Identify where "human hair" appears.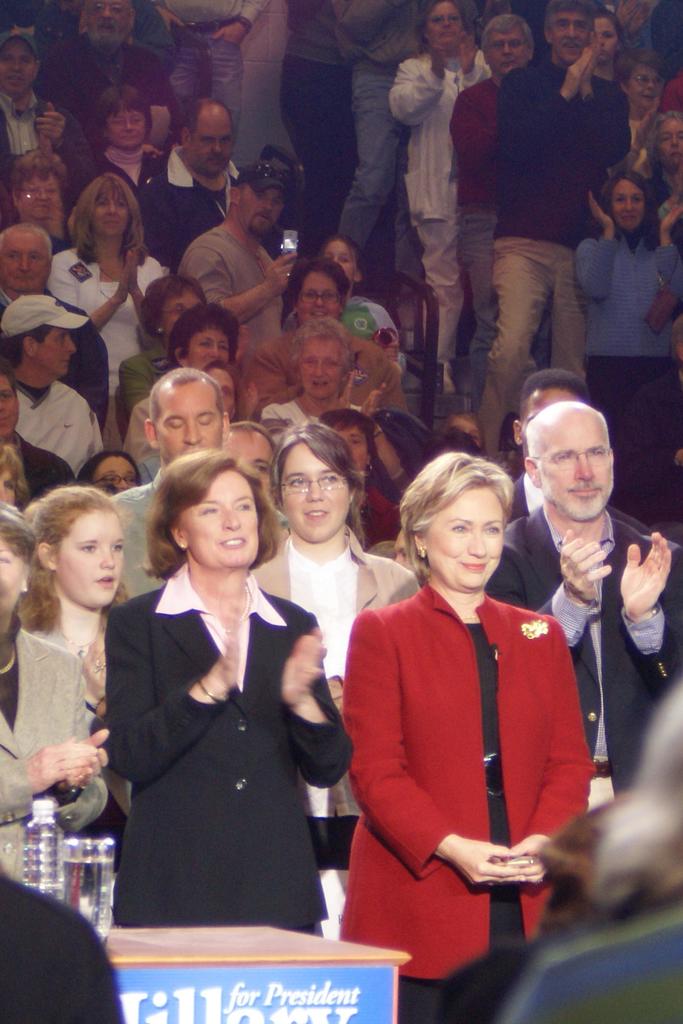
Appears at {"x1": 166, "y1": 307, "x2": 241, "y2": 361}.
